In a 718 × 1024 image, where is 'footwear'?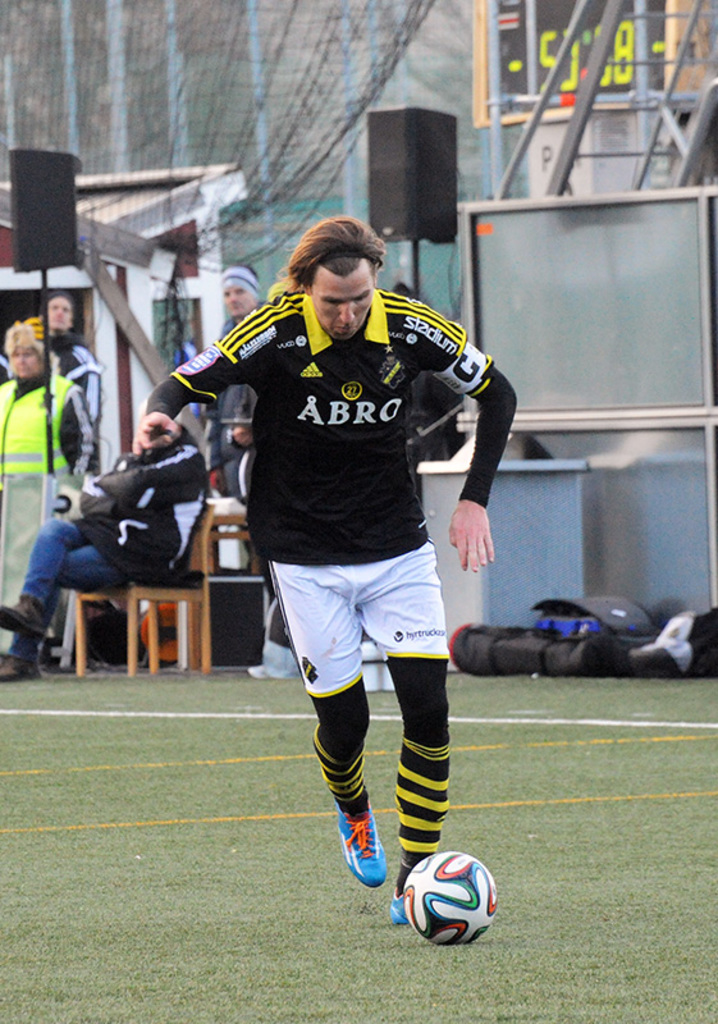
(390, 890, 412, 931).
